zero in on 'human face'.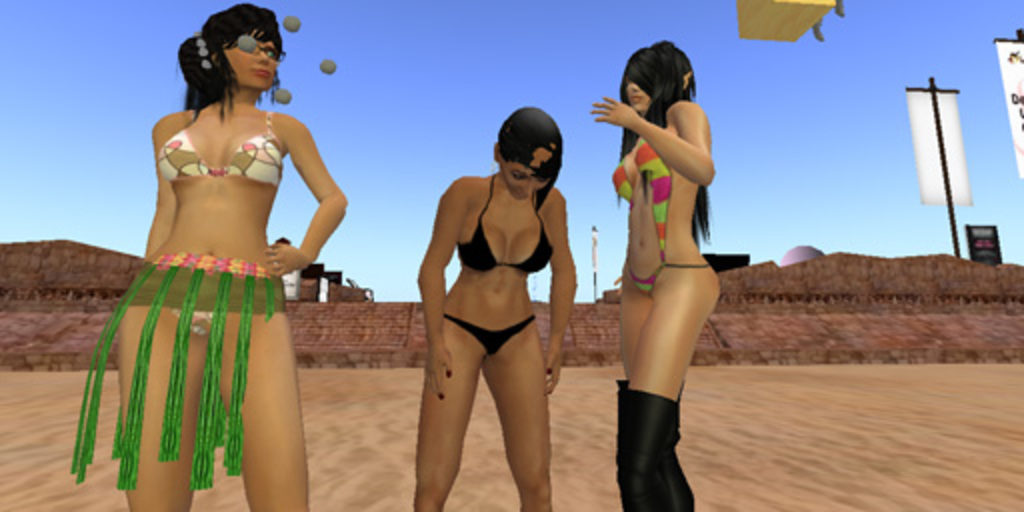
Zeroed in: select_region(222, 32, 280, 88).
